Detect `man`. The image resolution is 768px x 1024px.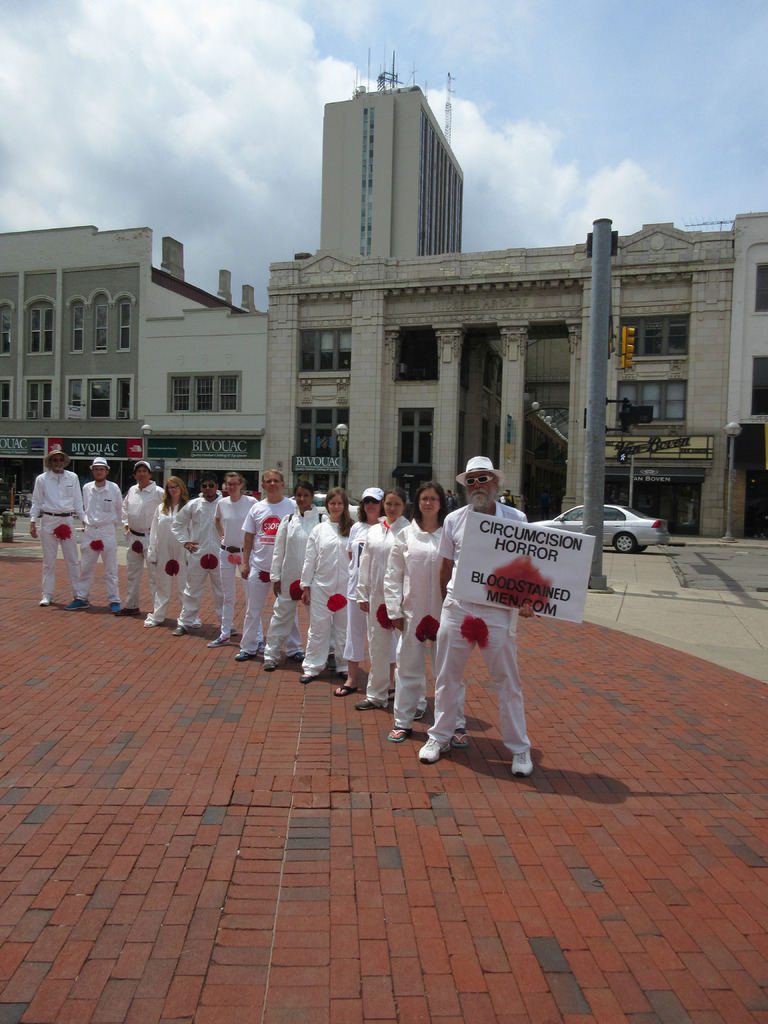
119 459 168 612.
